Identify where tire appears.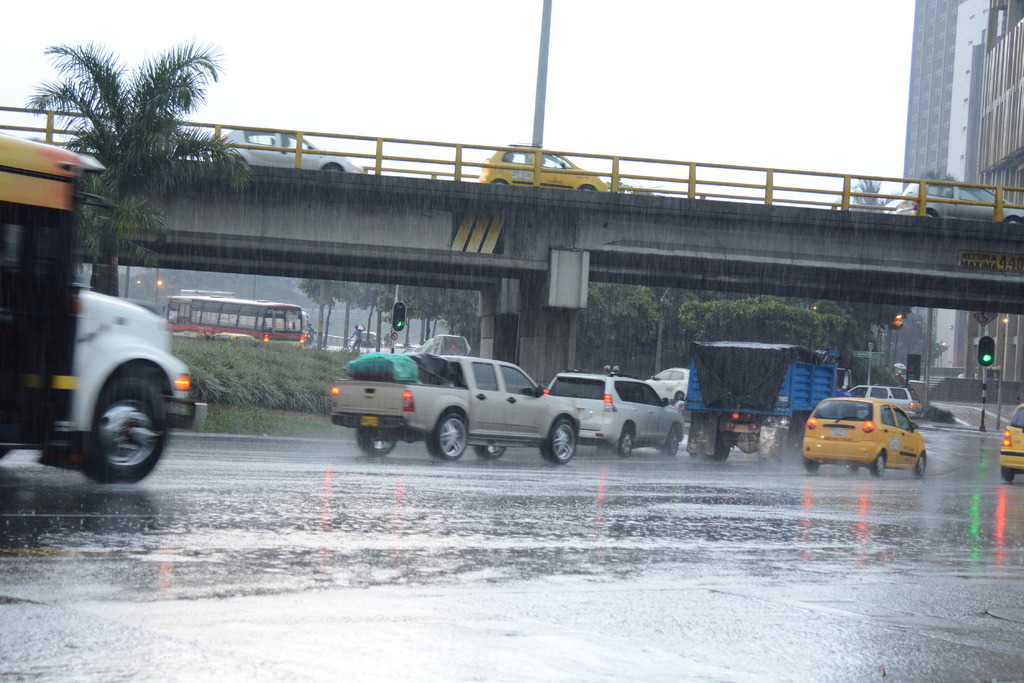
Appears at l=1002, t=463, r=1017, b=488.
